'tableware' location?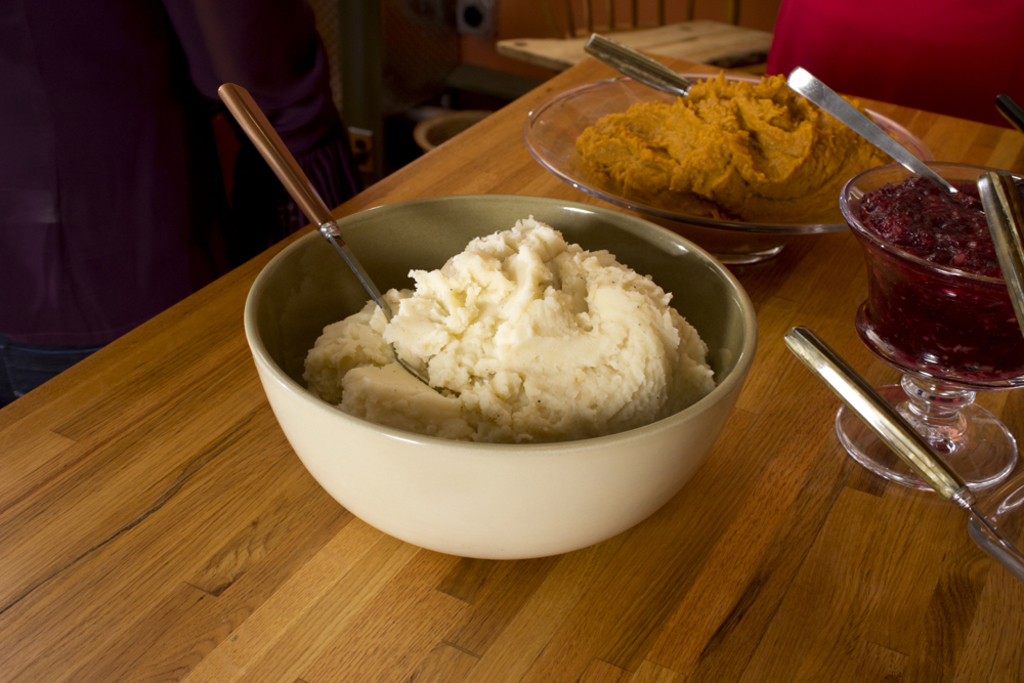
l=970, t=471, r=1023, b=581
